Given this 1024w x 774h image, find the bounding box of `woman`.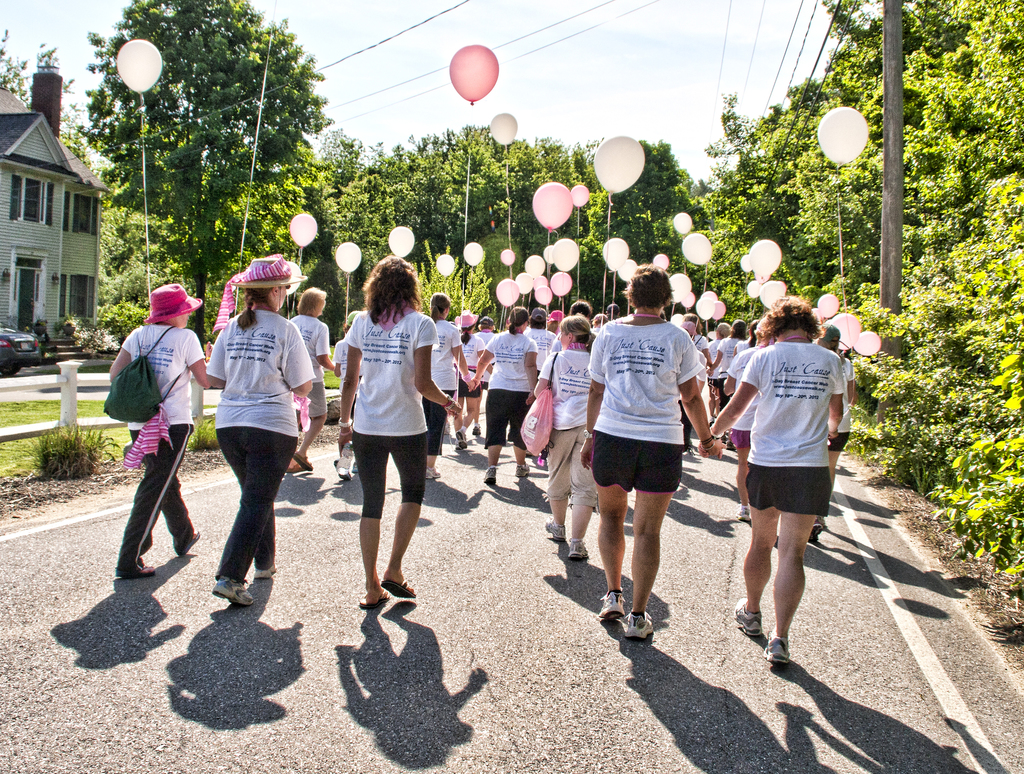
{"x1": 588, "y1": 270, "x2": 731, "y2": 643}.
